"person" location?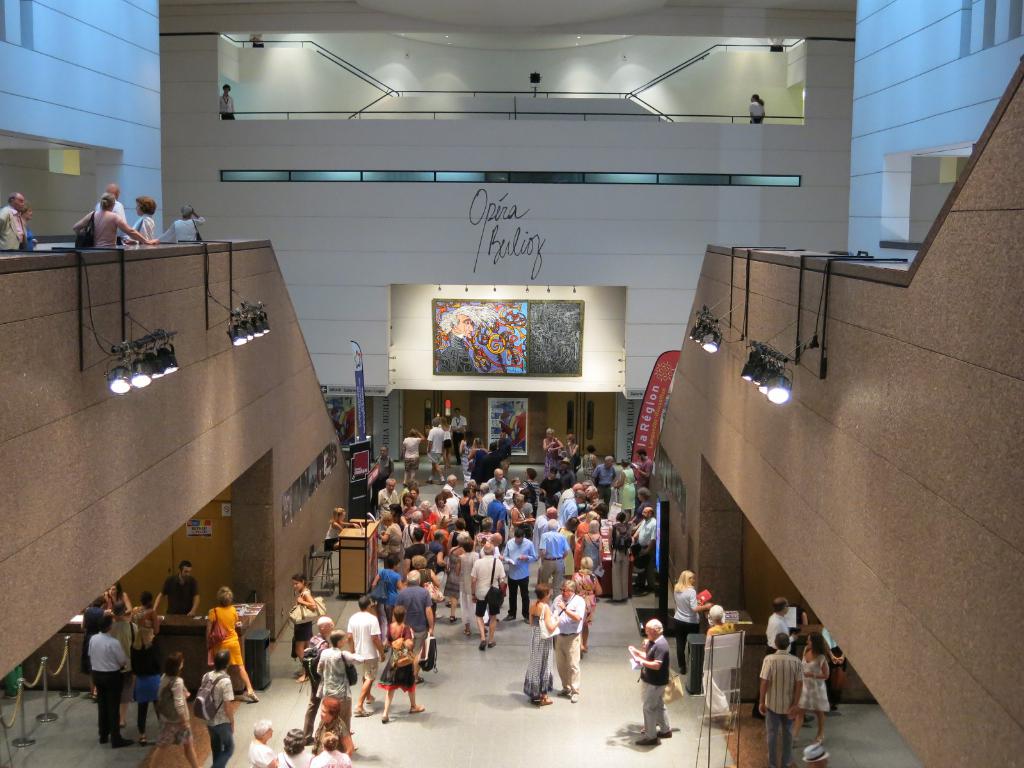
516,582,563,708
